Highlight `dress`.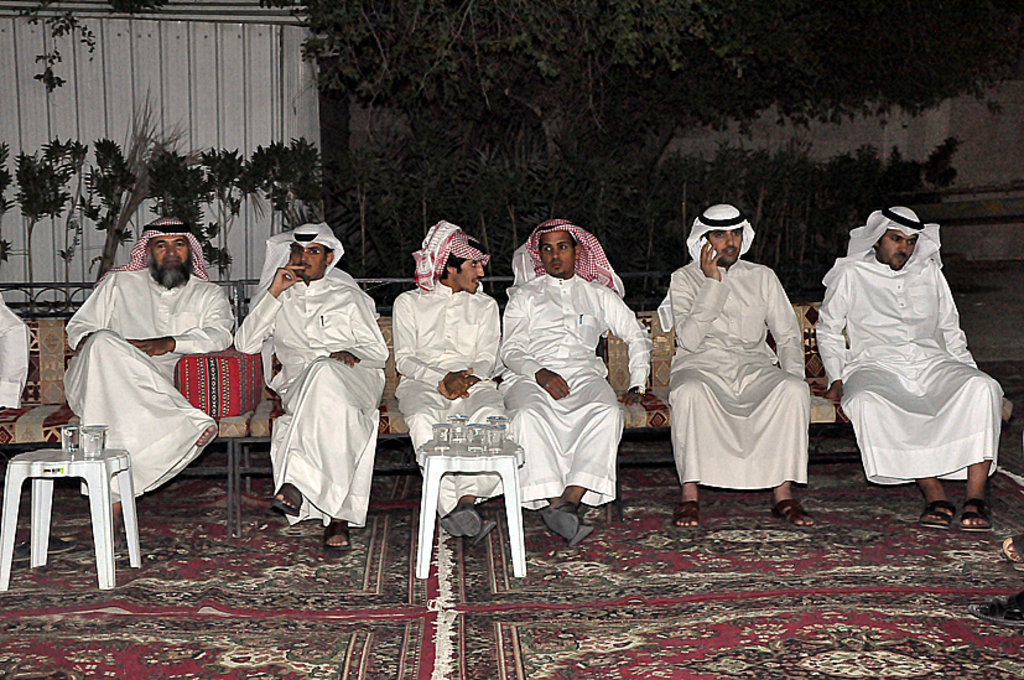
Highlighted region: box=[498, 274, 653, 508].
